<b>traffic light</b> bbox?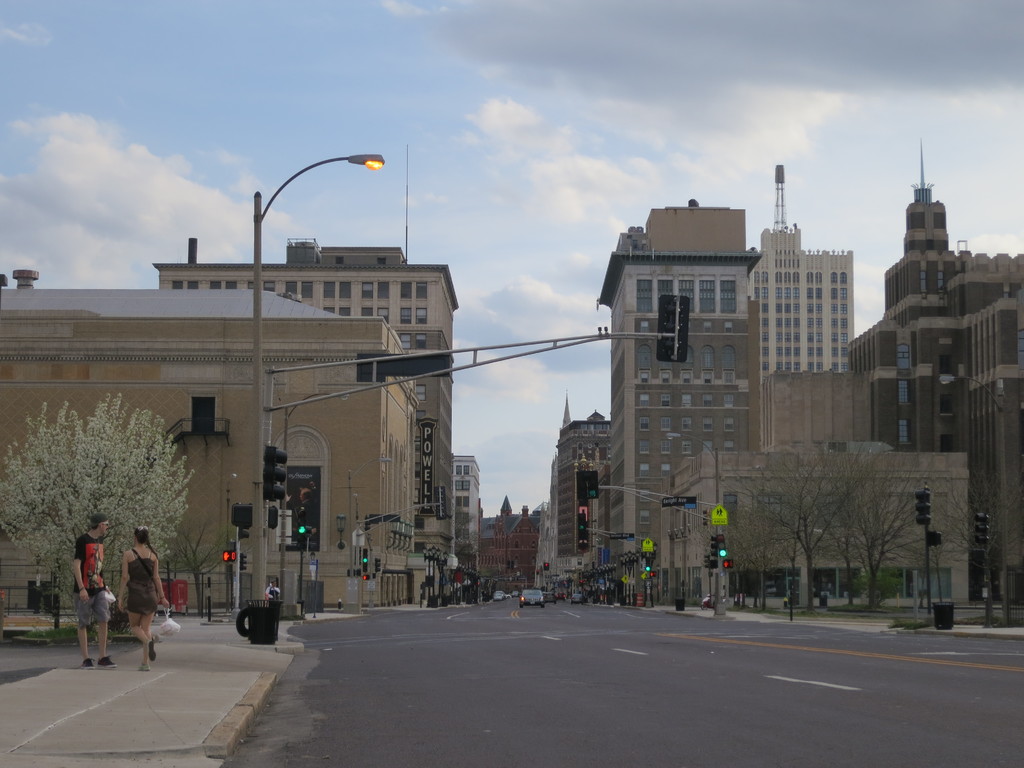
{"x1": 362, "y1": 549, "x2": 369, "y2": 572}
